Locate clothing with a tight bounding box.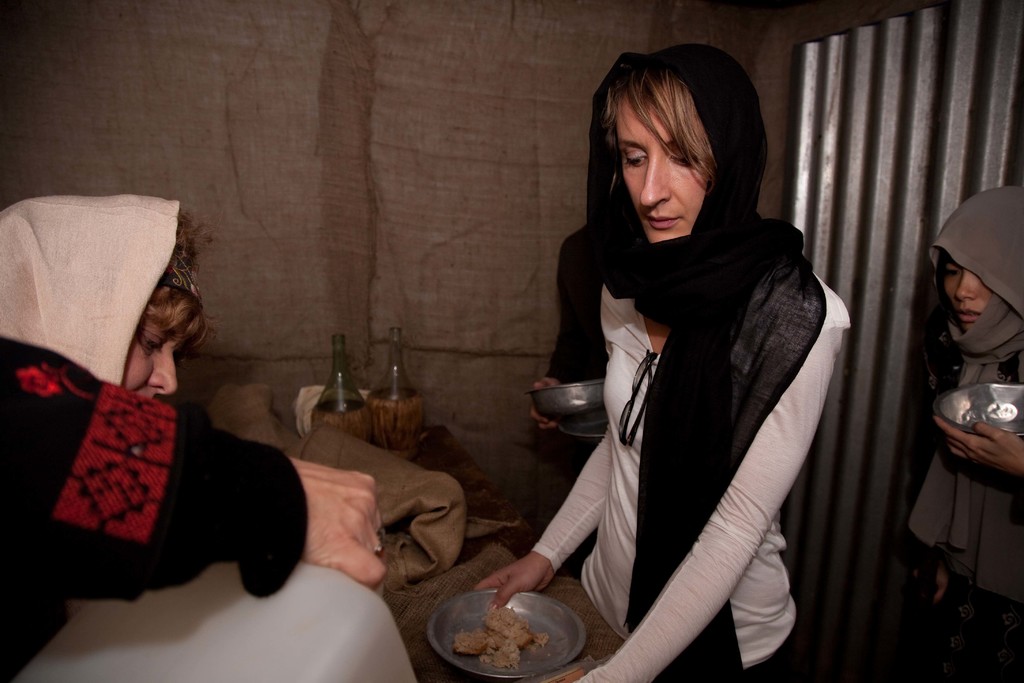
908,184,1023,682.
